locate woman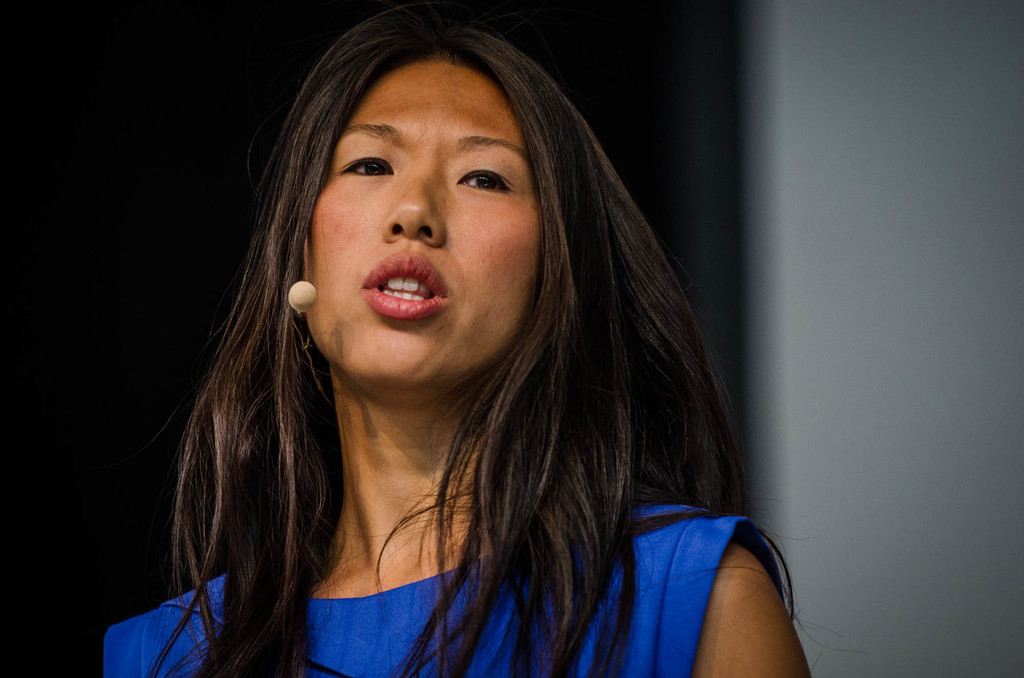
BBox(118, 3, 806, 672)
